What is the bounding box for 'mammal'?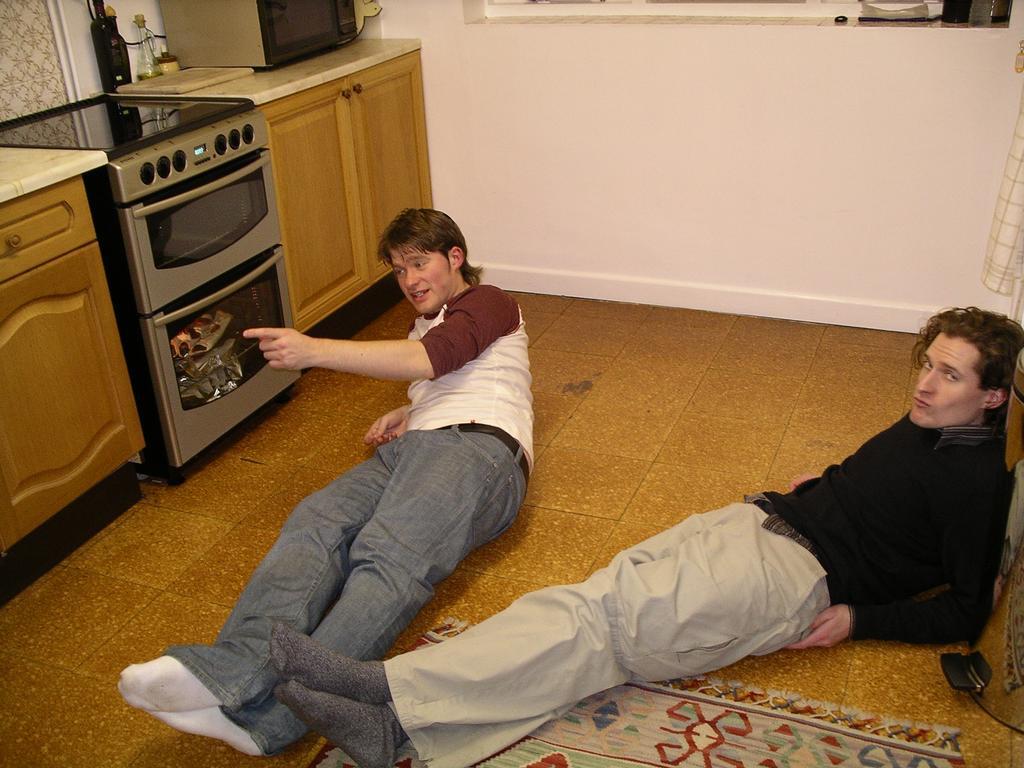
box=[179, 230, 528, 735].
